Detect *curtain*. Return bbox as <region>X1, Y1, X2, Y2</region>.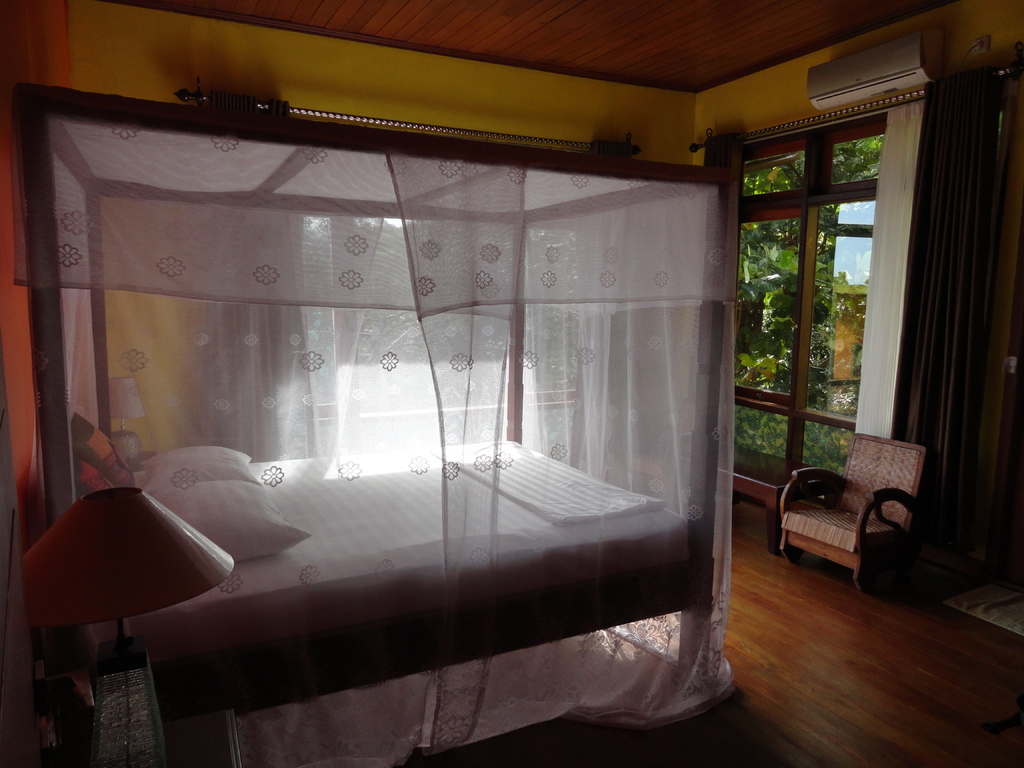
<region>7, 114, 728, 767</region>.
